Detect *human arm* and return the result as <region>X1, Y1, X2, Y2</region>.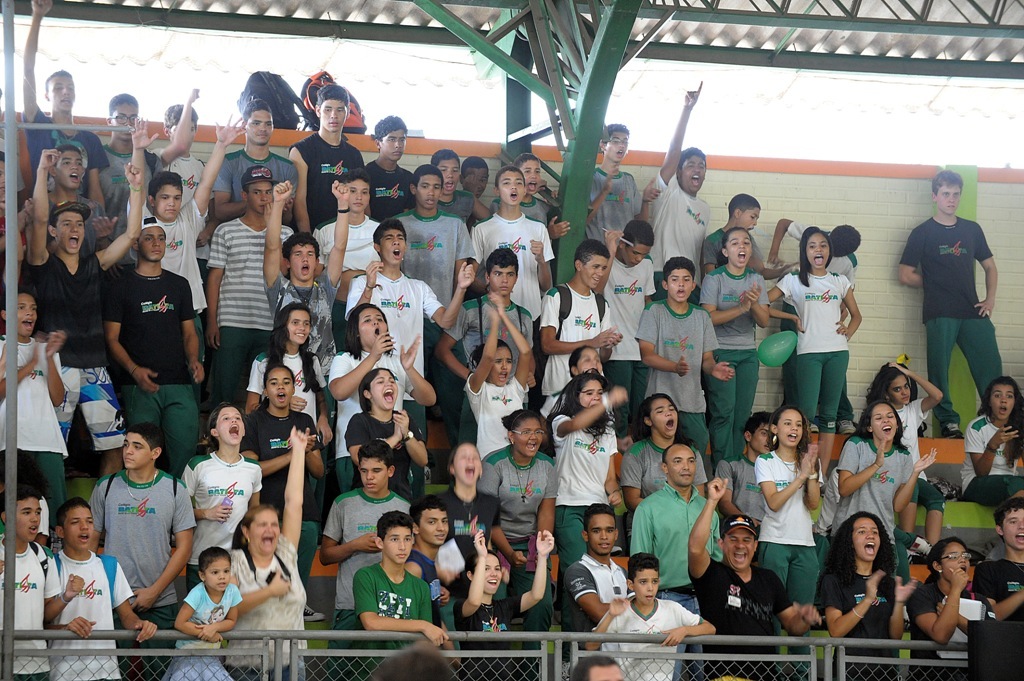
<region>243, 463, 262, 510</region>.
